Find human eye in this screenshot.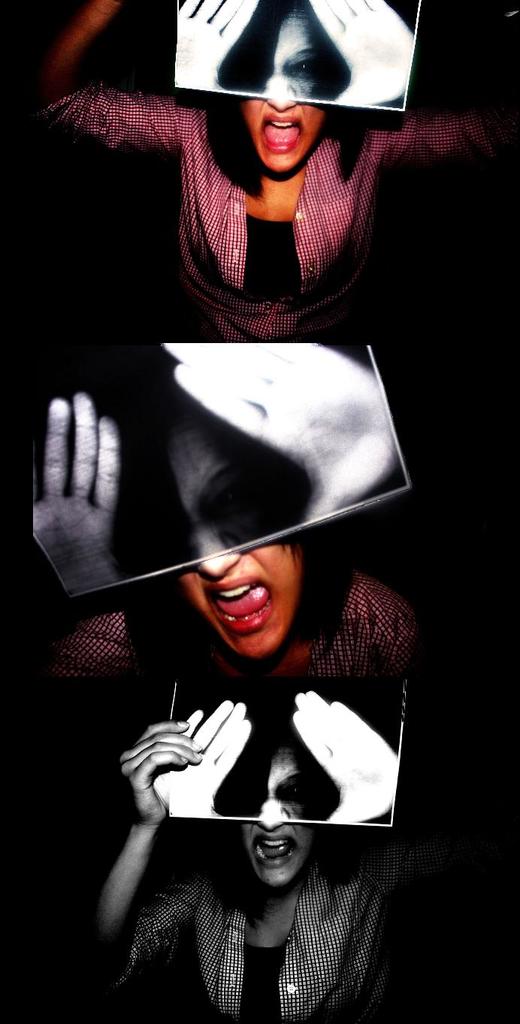
The bounding box for human eye is select_region(279, 771, 312, 803).
